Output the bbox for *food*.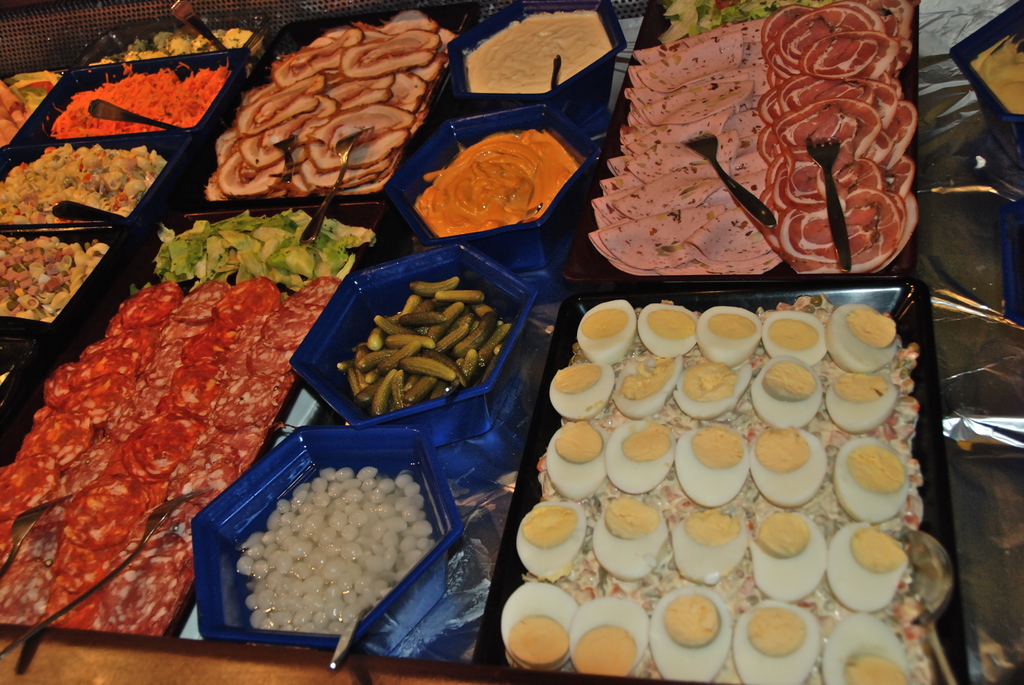
locate(761, 310, 826, 365).
